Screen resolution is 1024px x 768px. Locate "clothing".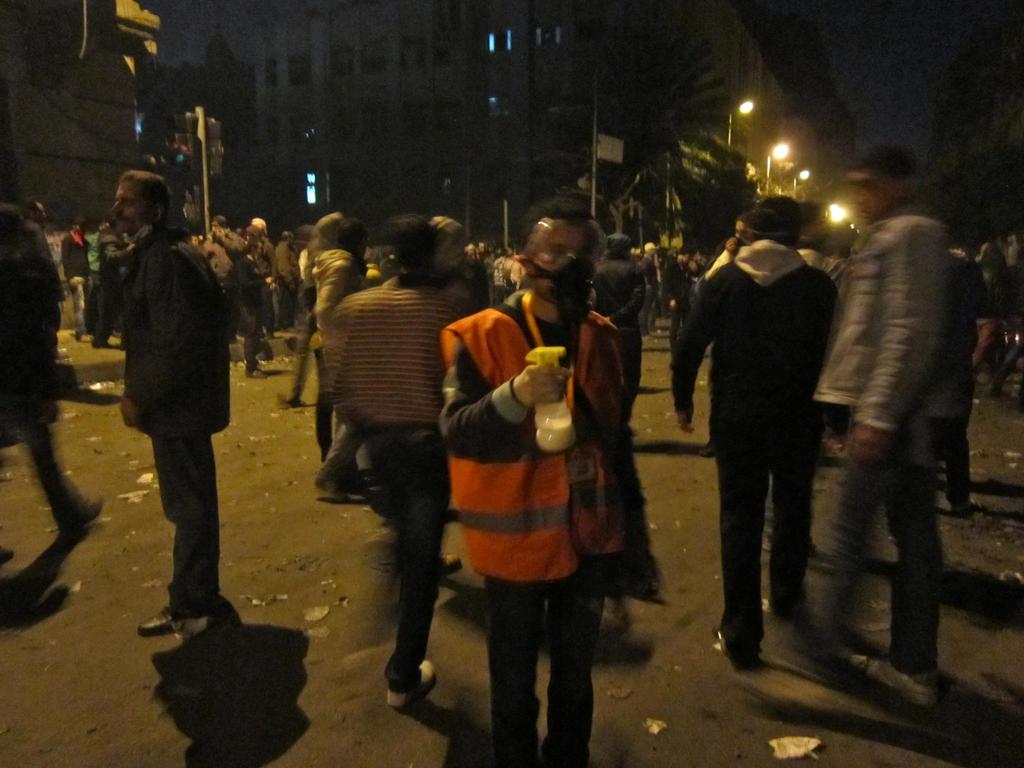
bbox(290, 243, 317, 375).
